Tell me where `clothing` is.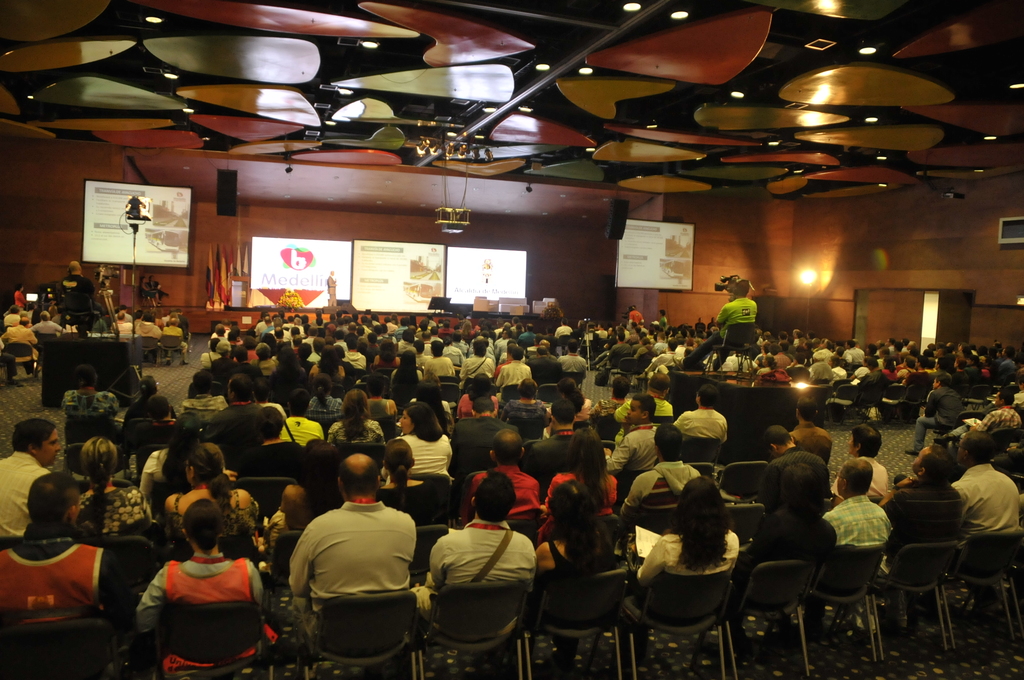
`clothing` is at box(138, 547, 271, 672).
